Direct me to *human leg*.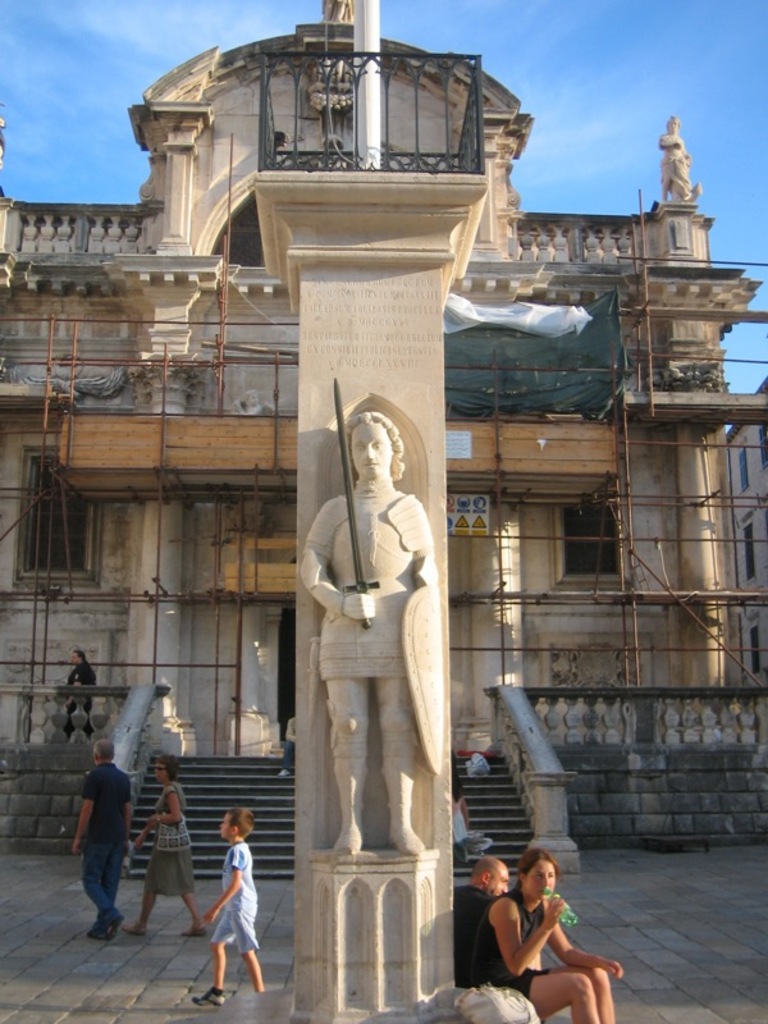
Direction: bbox=[78, 823, 113, 932].
